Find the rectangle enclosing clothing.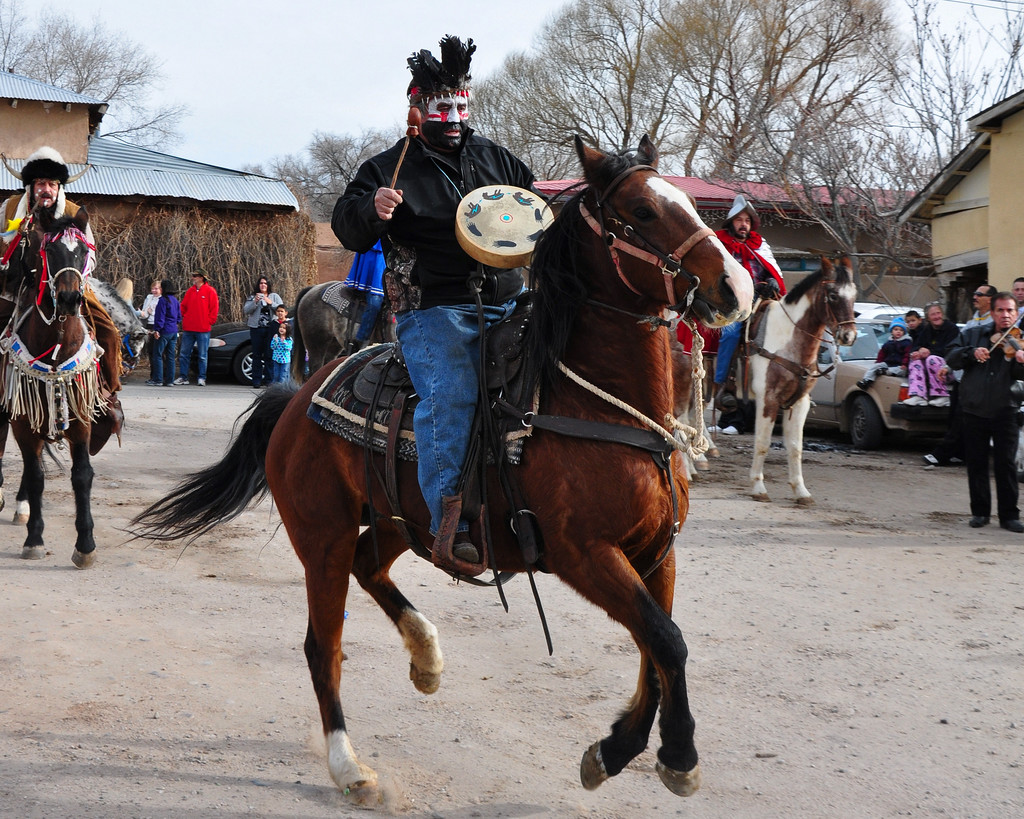
[938, 322, 1023, 531].
